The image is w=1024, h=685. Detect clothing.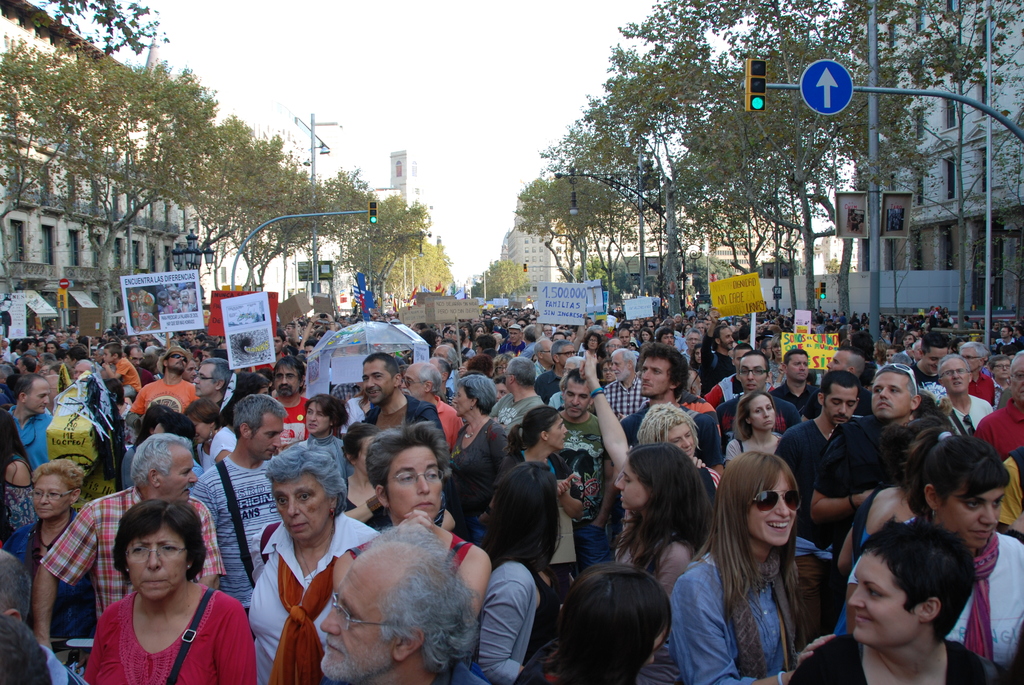
Detection: 710:374:778:409.
